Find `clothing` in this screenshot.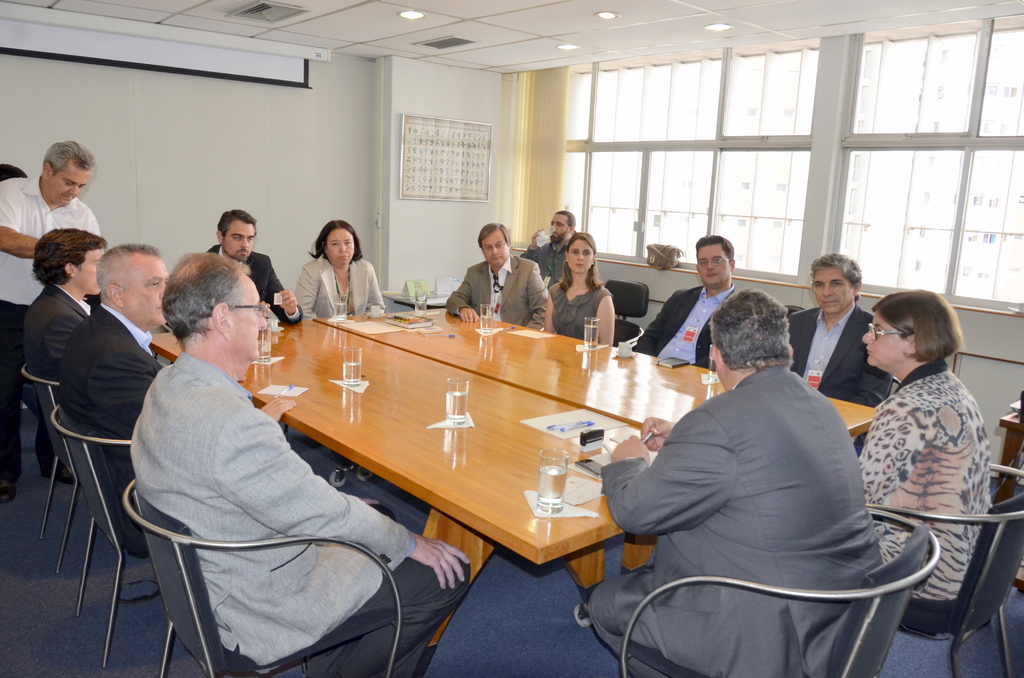
The bounding box for `clothing` is 628/286/737/372.
